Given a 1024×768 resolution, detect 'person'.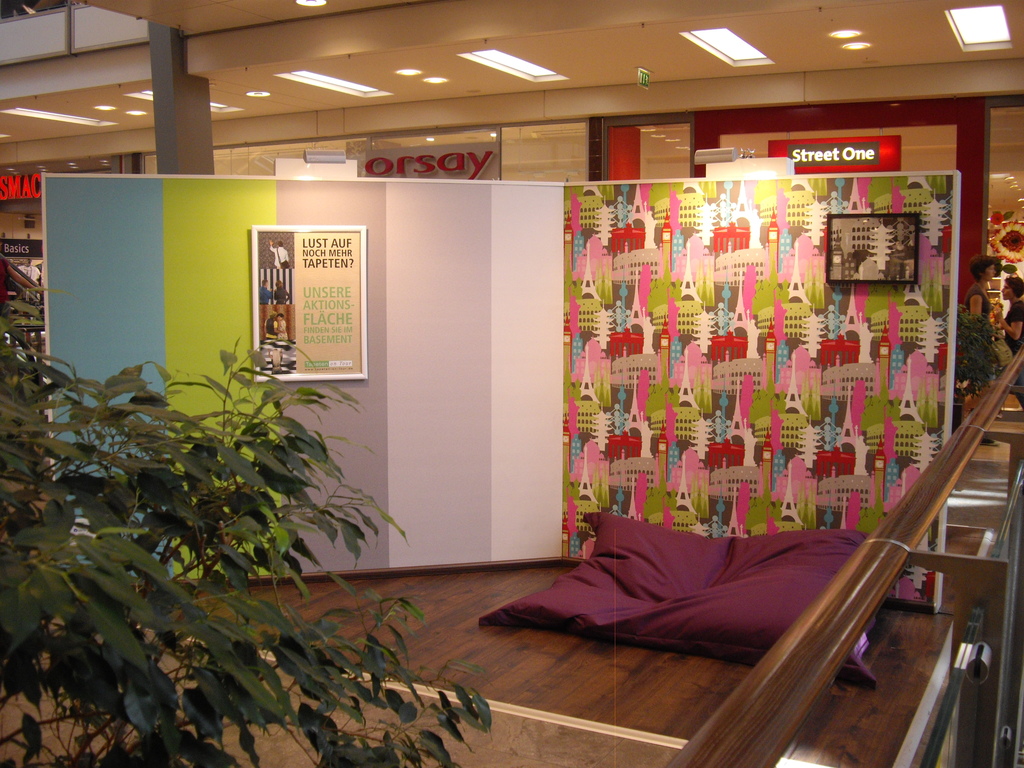
bbox=(272, 311, 292, 342).
